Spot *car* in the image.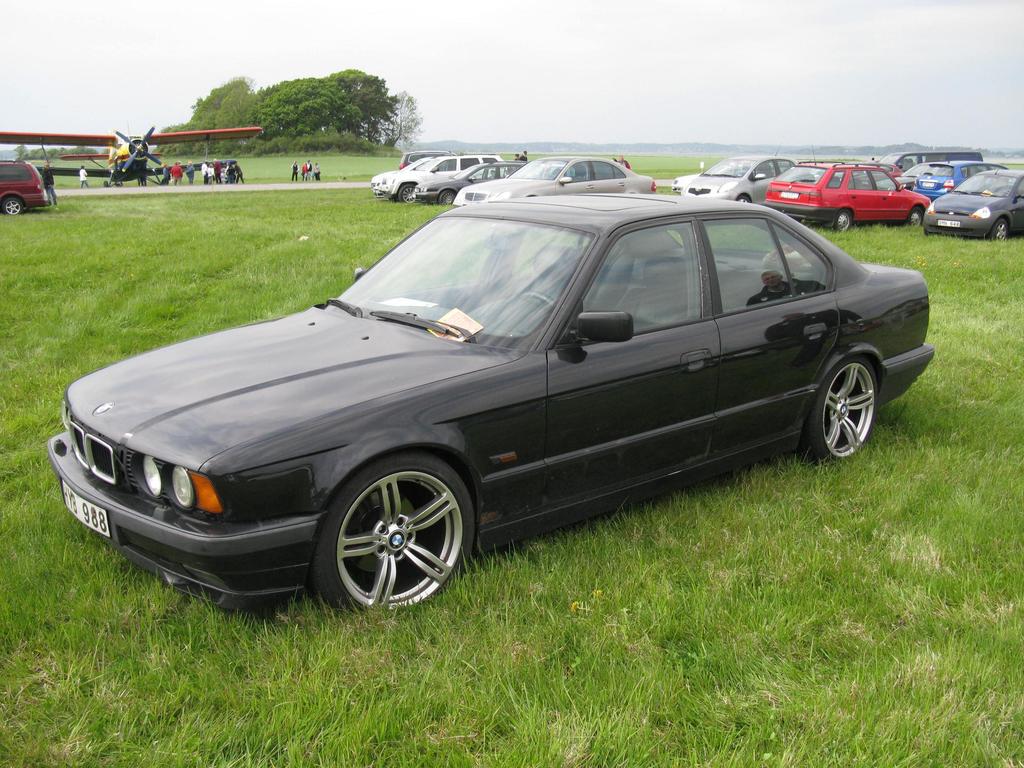
*car* found at Rect(929, 168, 1022, 232).
